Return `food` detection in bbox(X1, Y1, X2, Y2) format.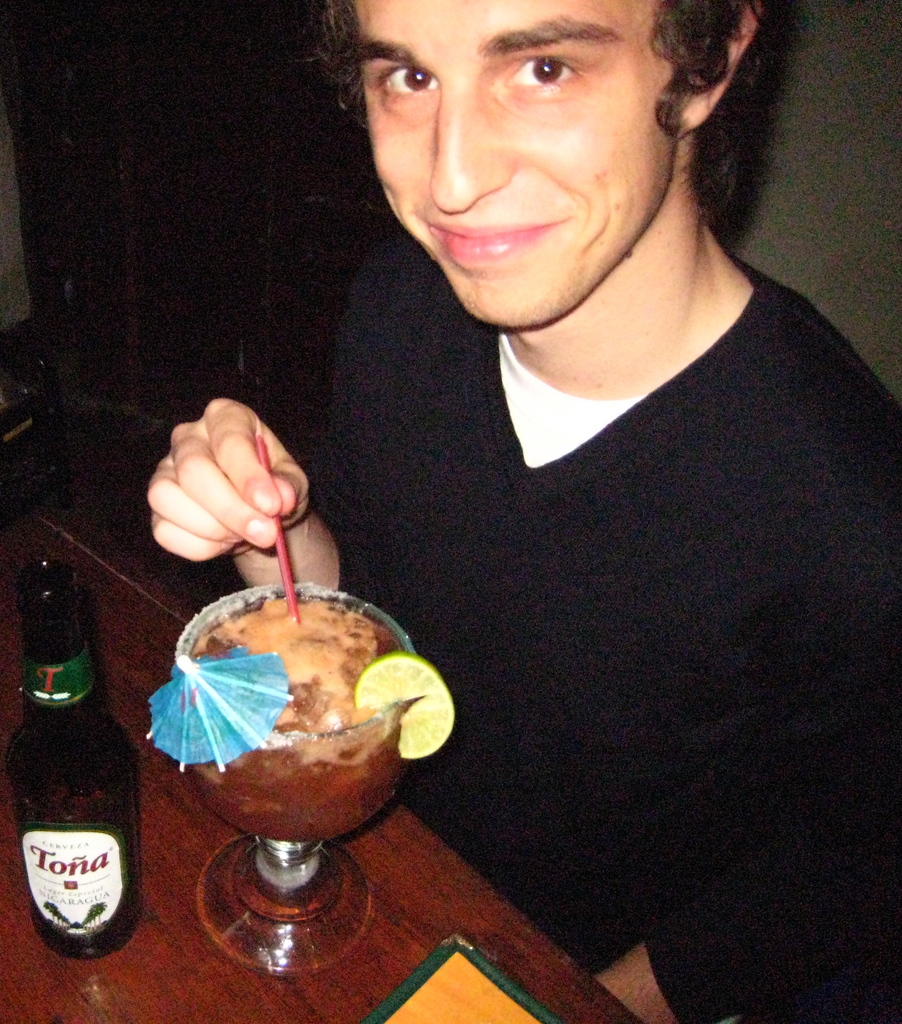
bbox(366, 656, 451, 754).
